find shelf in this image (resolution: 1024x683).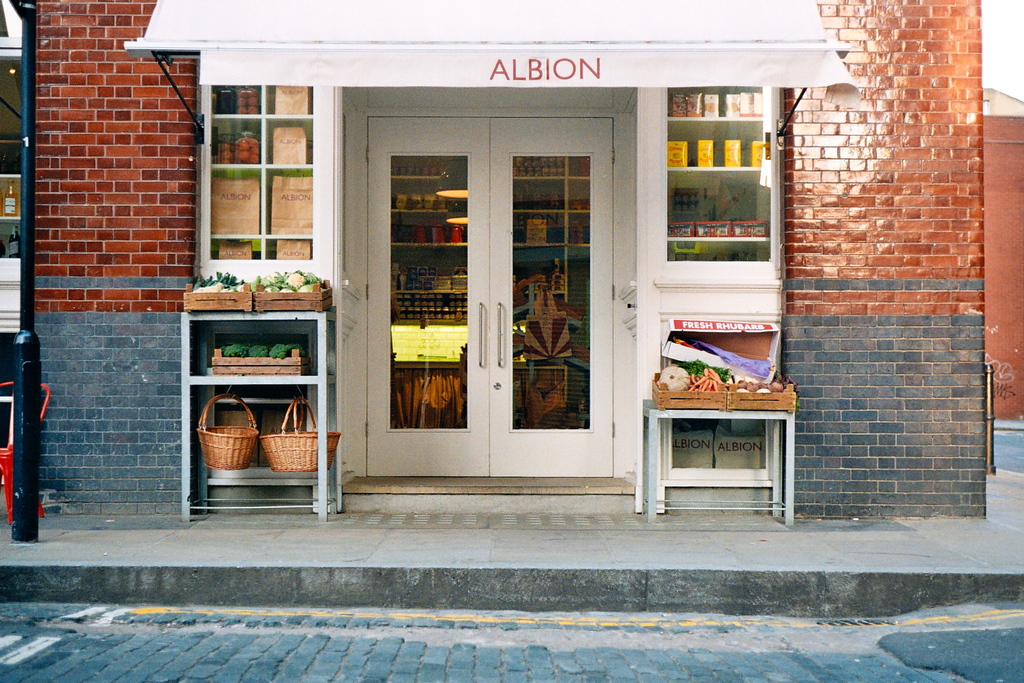
(260,116,312,167).
